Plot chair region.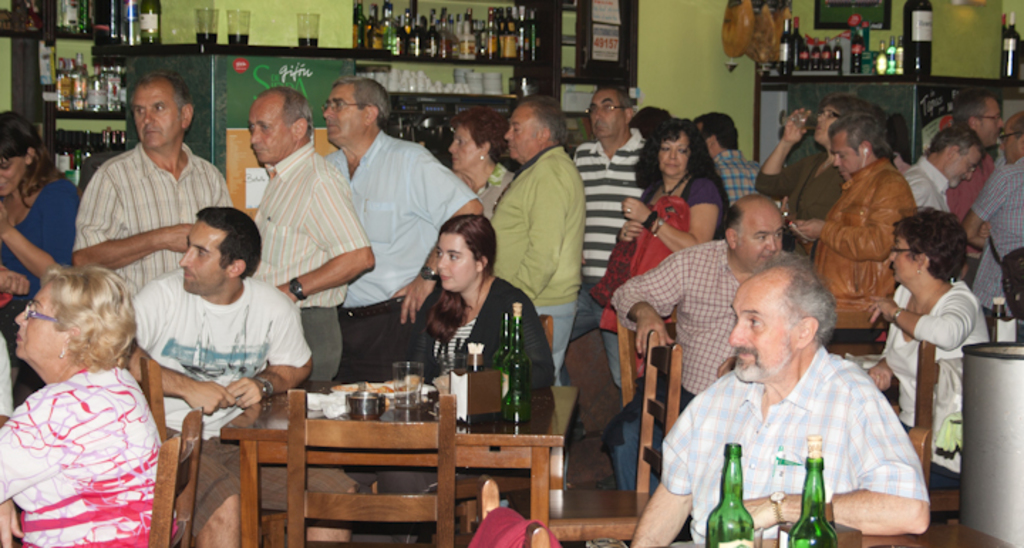
Plotted at box=[486, 484, 543, 542].
